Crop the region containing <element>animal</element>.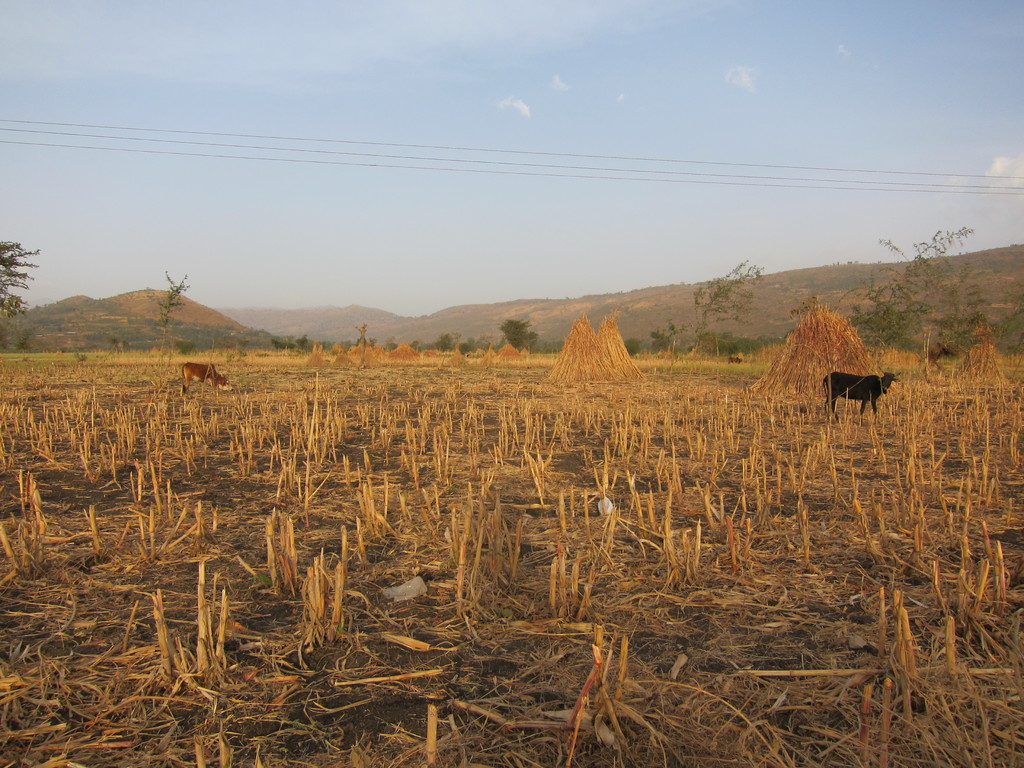
Crop region: bbox=[824, 372, 899, 420].
